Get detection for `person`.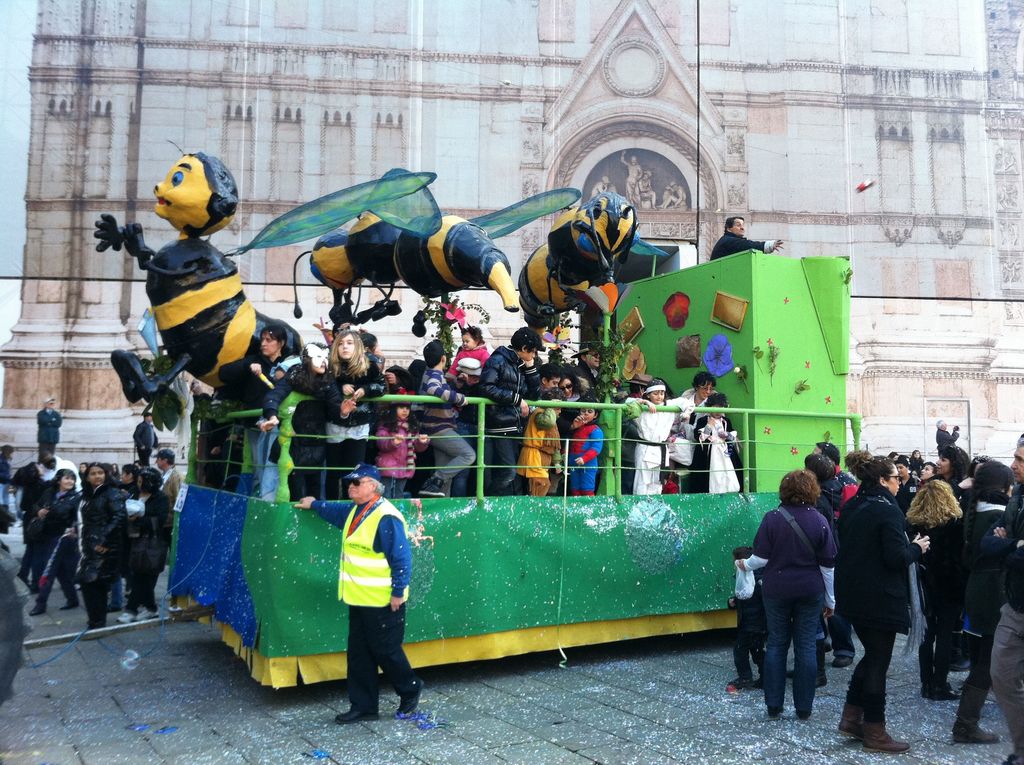
Detection: 260, 342, 357, 500.
